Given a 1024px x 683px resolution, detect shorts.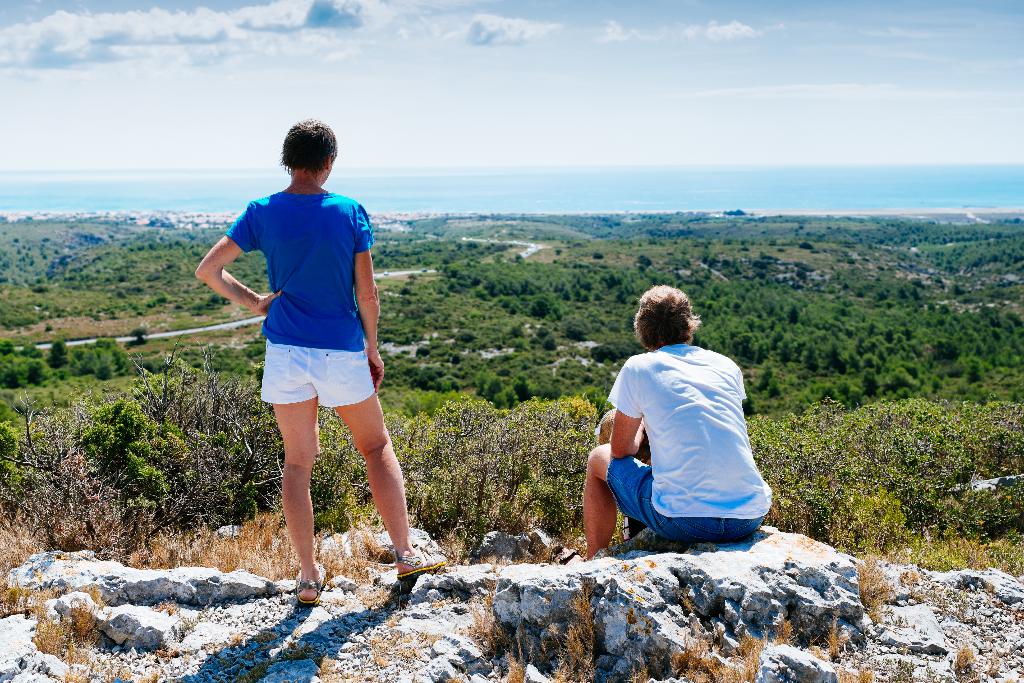
rect(602, 447, 769, 541).
